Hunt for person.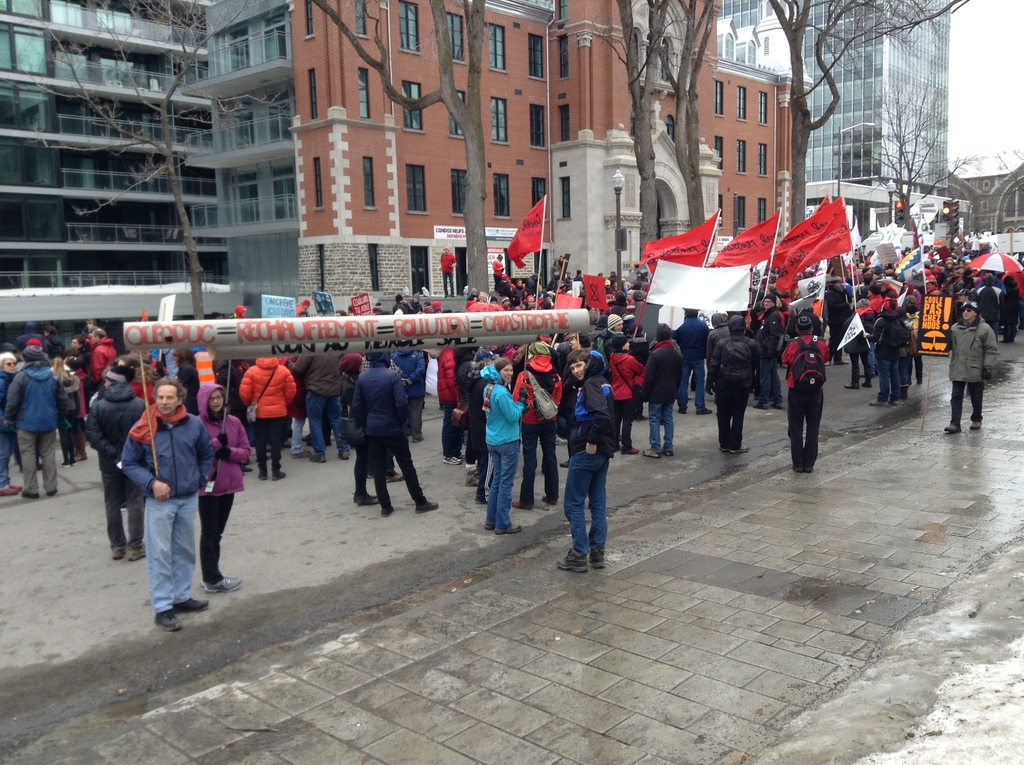
Hunted down at [x1=481, y1=352, x2=528, y2=535].
